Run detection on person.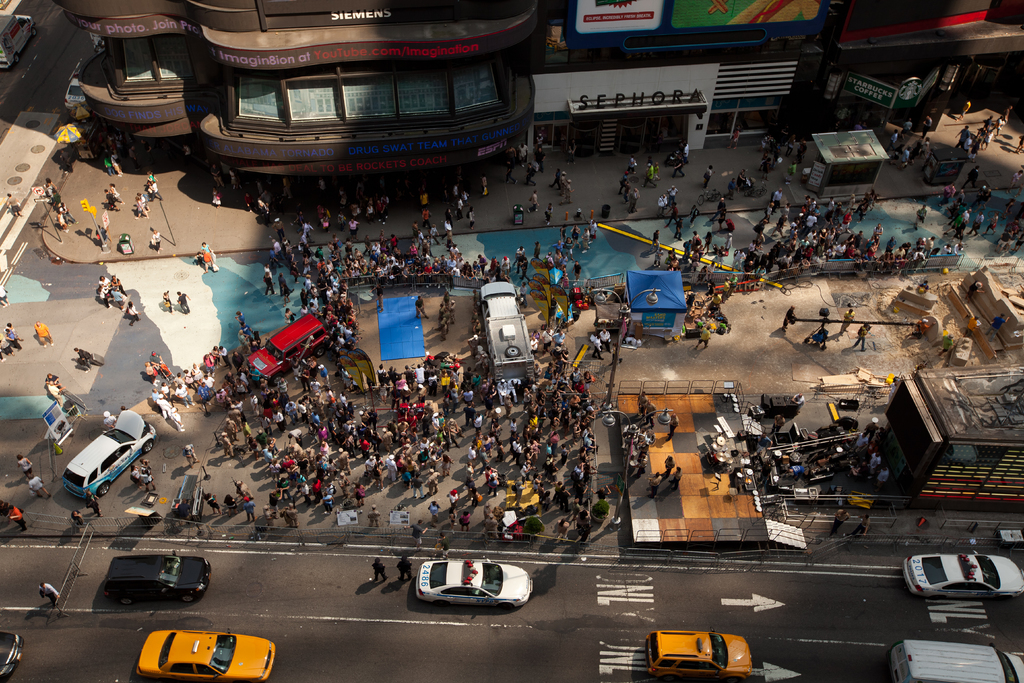
Result: box=[130, 465, 140, 490].
